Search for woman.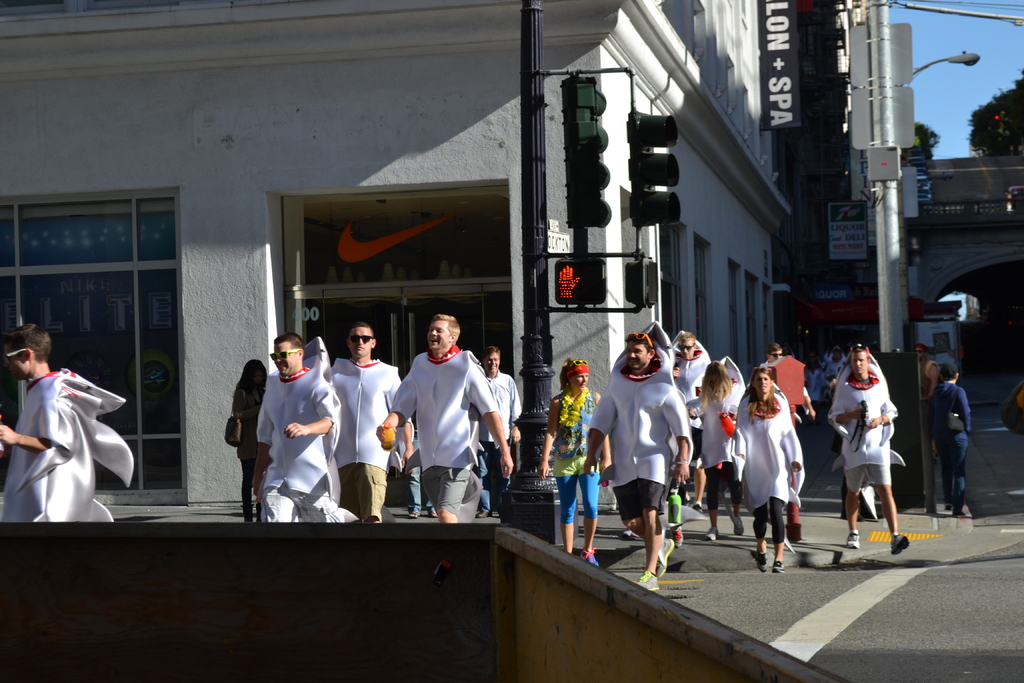
Found at (x1=733, y1=370, x2=815, y2=583).
